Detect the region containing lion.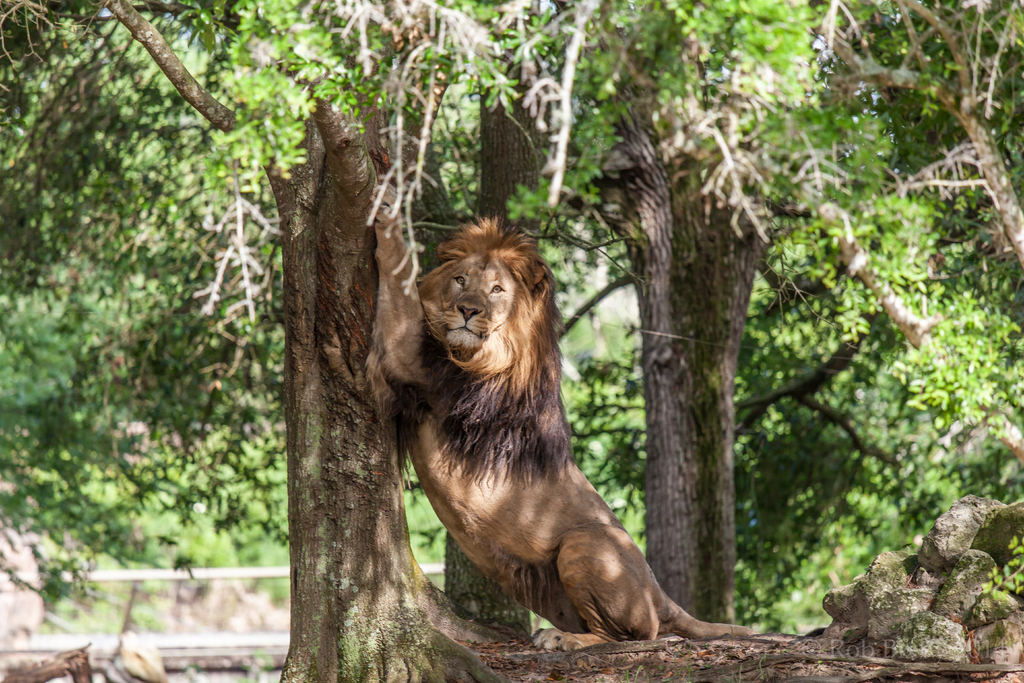
[365,162,754,655].
